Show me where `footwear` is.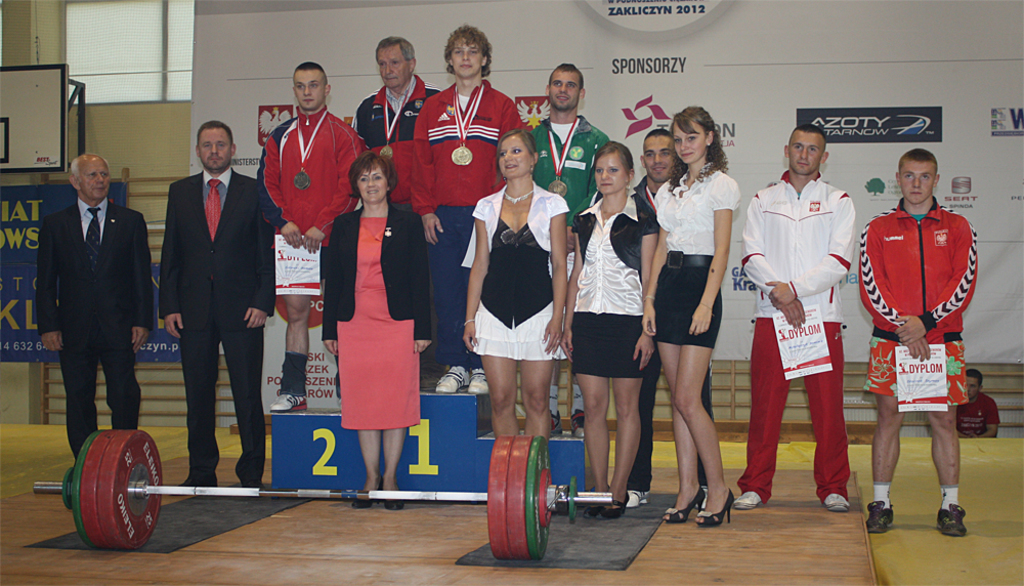
`footwear` is at locate(265, 394, 309, 416).
